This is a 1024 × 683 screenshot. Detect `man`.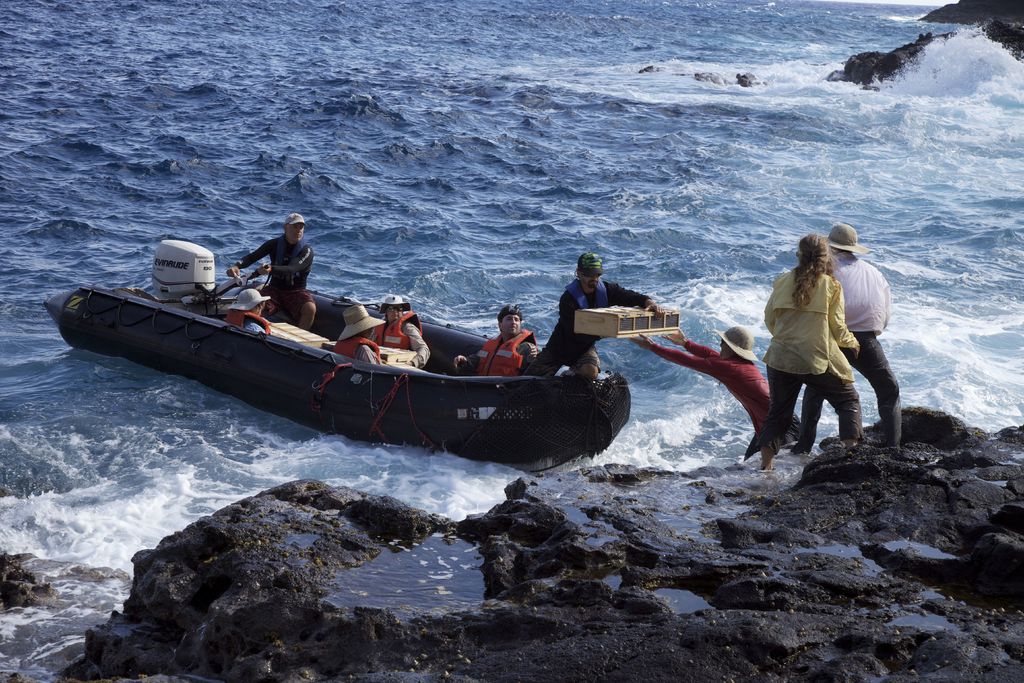
locate(630, 329, 804, 462).
